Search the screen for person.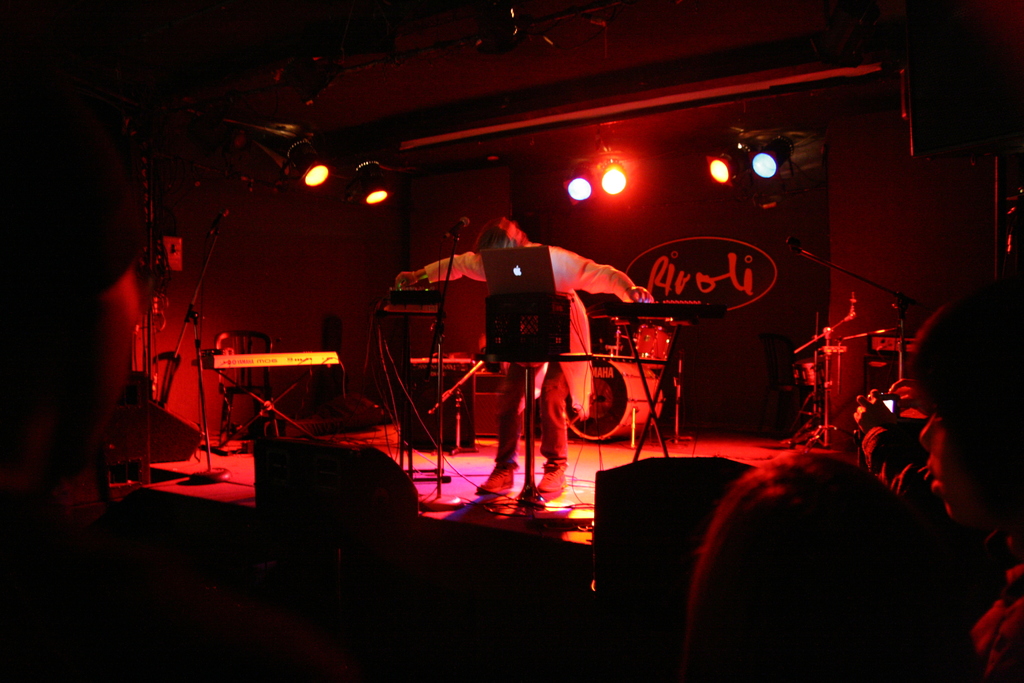
Found at box(849, 375, 997, 572).
